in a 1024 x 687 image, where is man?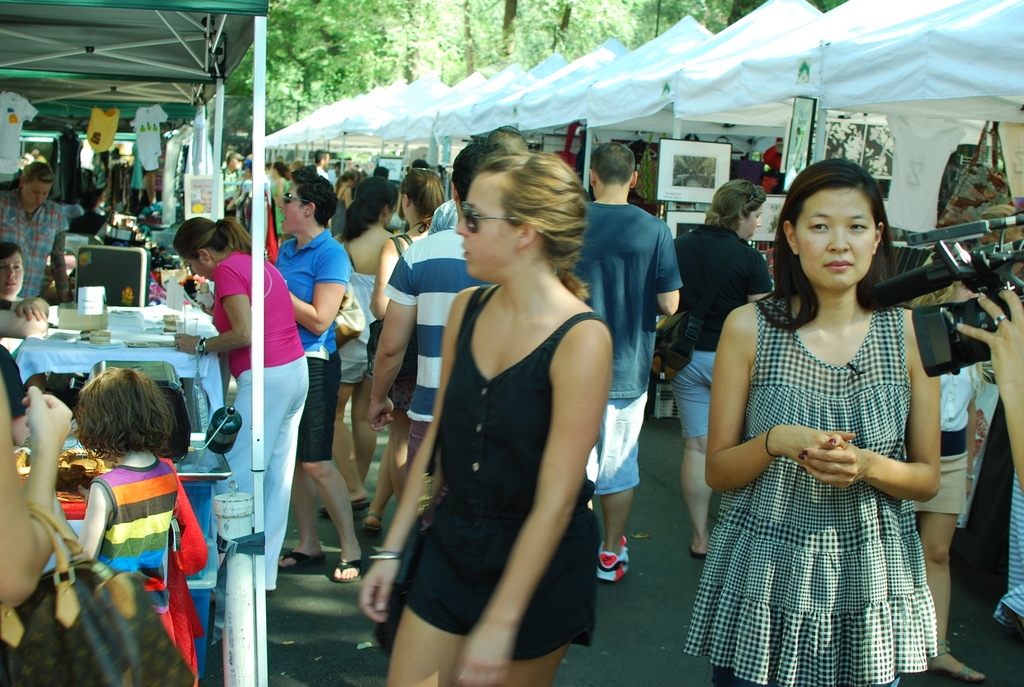
572/138/689/590.
